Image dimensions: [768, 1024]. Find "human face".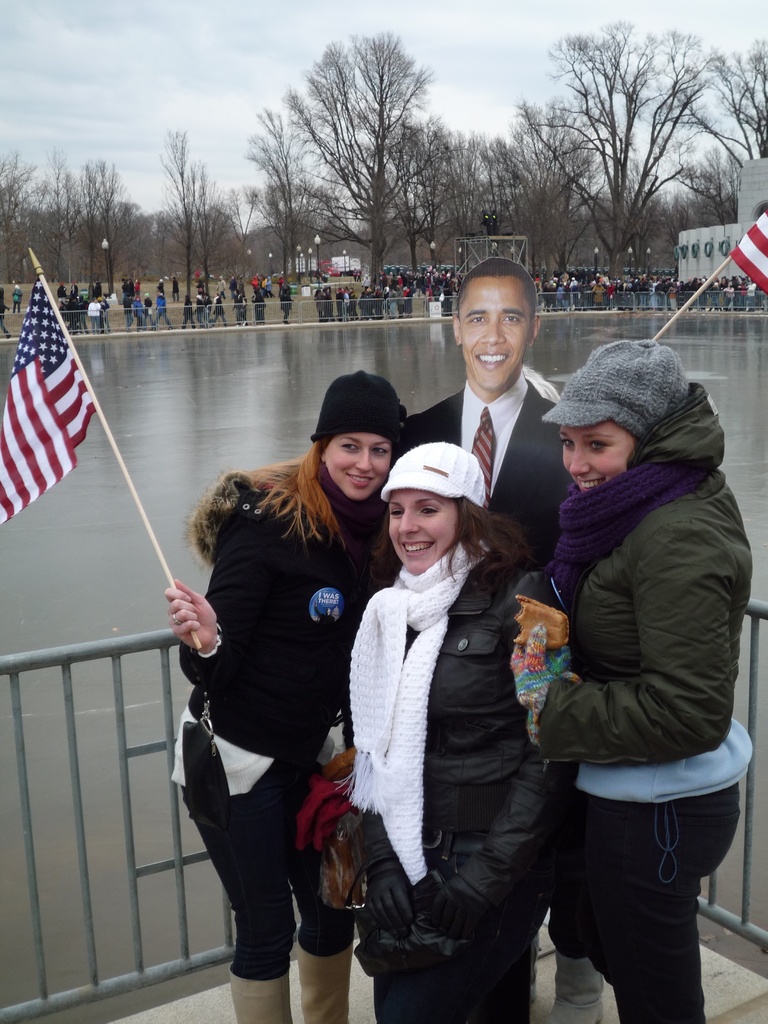
region(324, 430, 394, 503).
